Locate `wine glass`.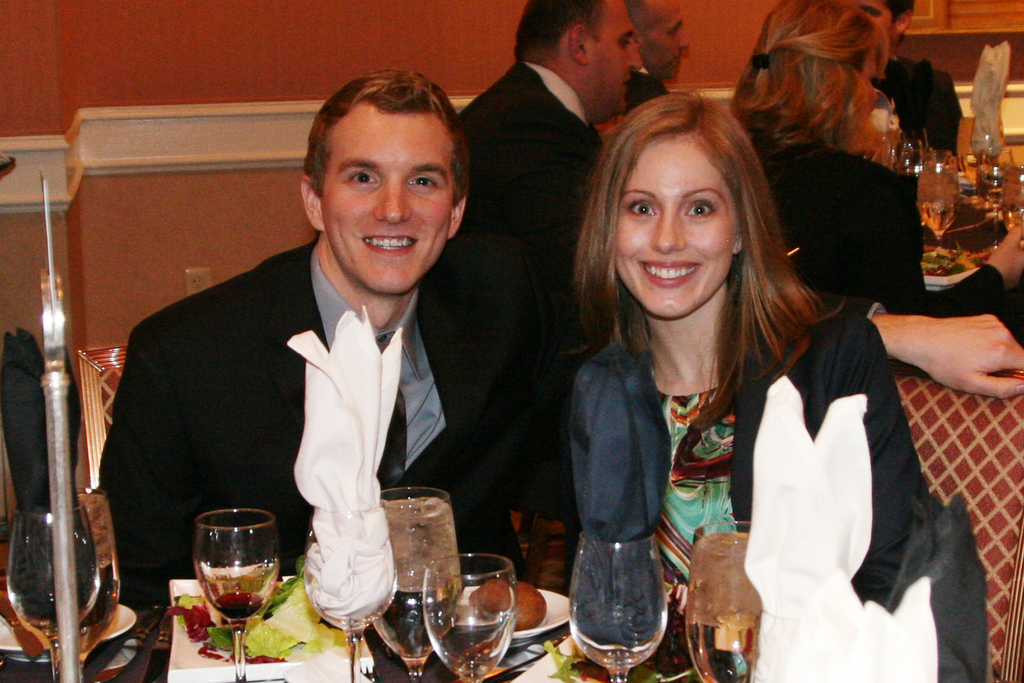
Bounding box: 303:500:394:682.
